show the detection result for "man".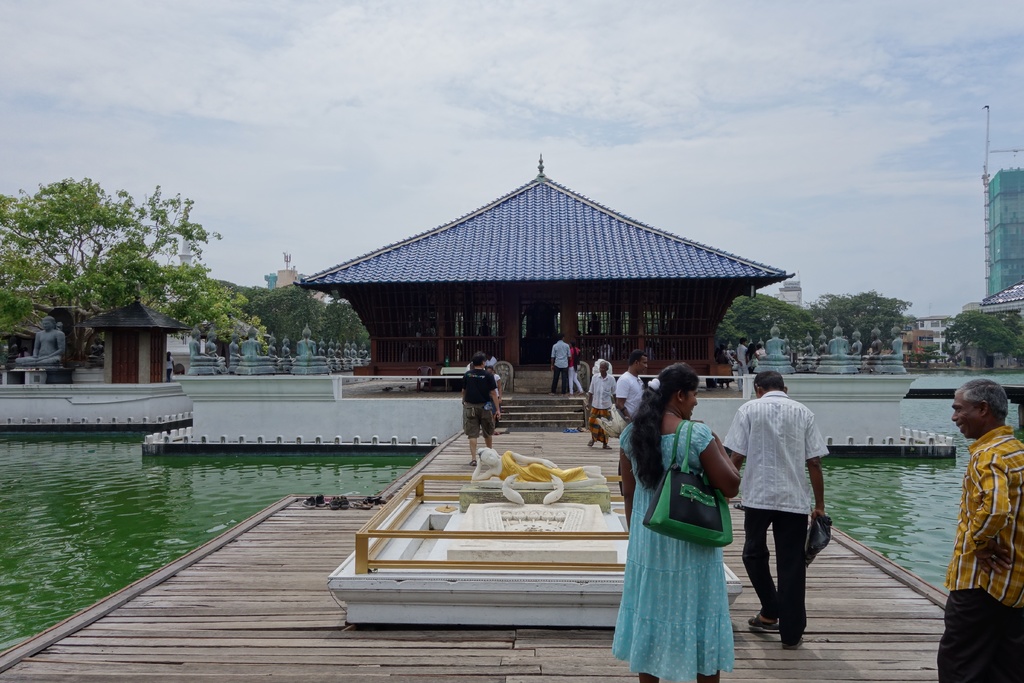
l=614, t=349, r=647, b=436.
